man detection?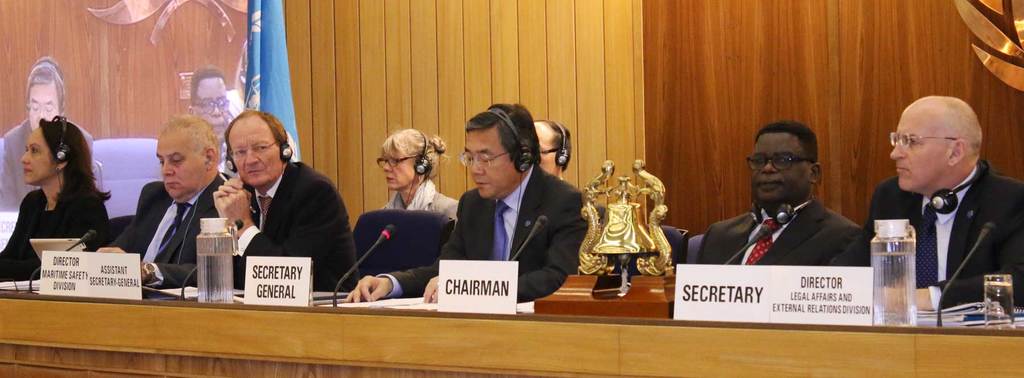
x1=339 y1=99 x2=588 y2=305
